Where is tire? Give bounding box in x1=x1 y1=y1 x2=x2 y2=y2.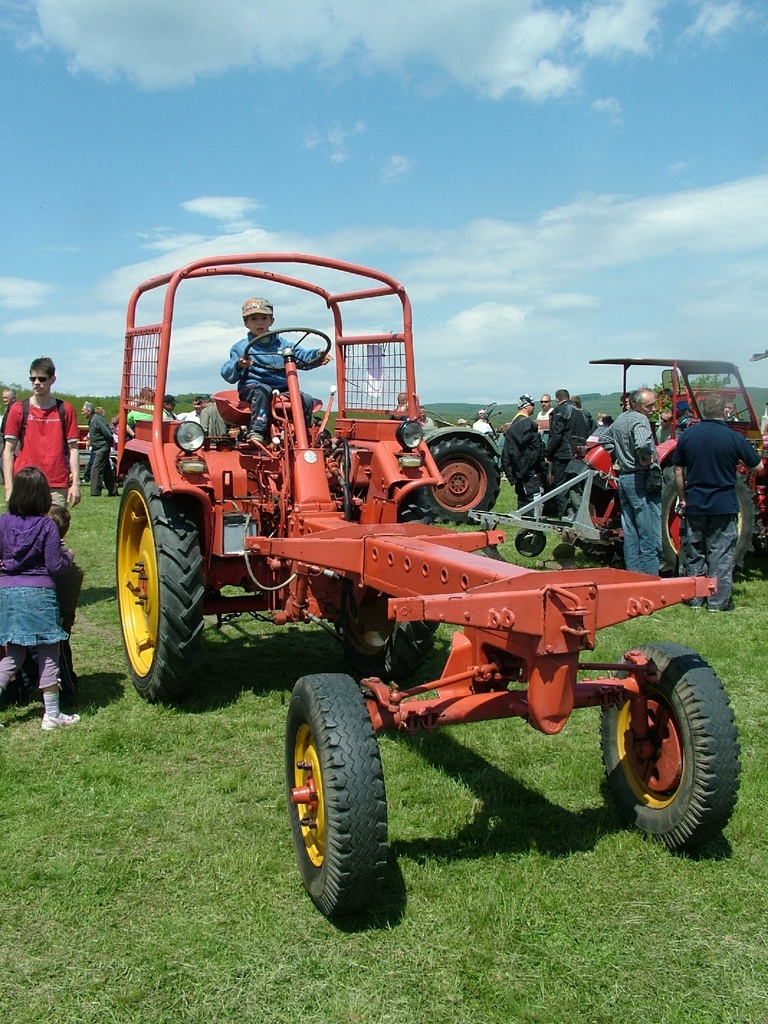
x1=597 y1=641 x2=739 y2=855.
